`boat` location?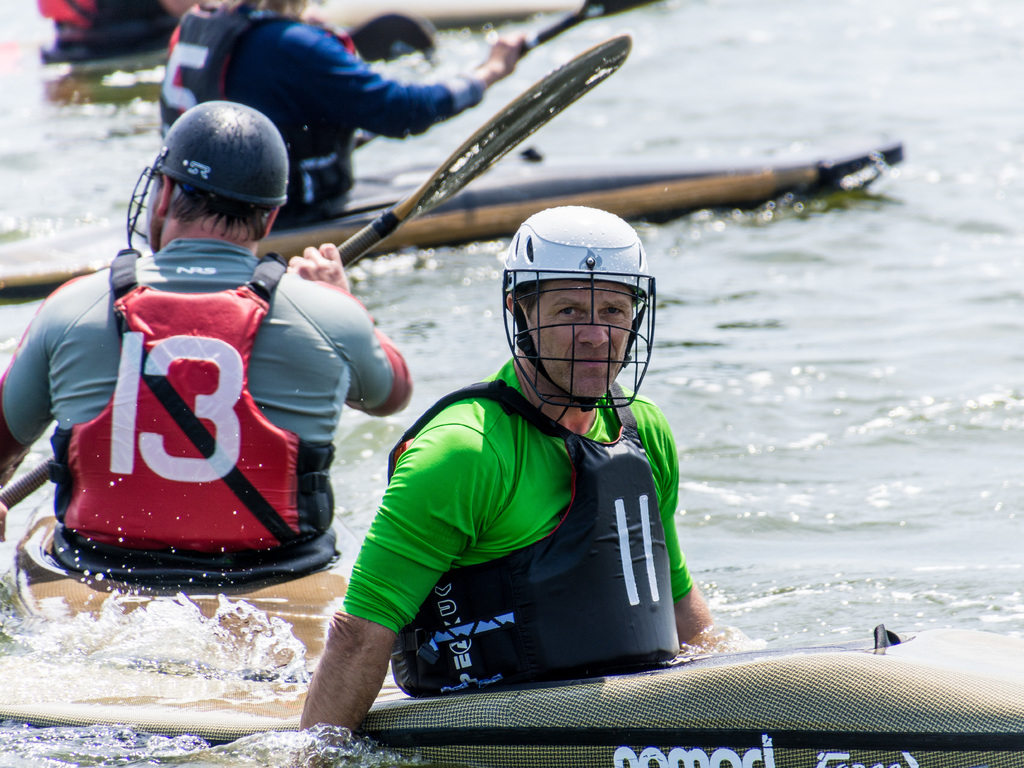
[left=6, top=0, right=648, bottom=86]
